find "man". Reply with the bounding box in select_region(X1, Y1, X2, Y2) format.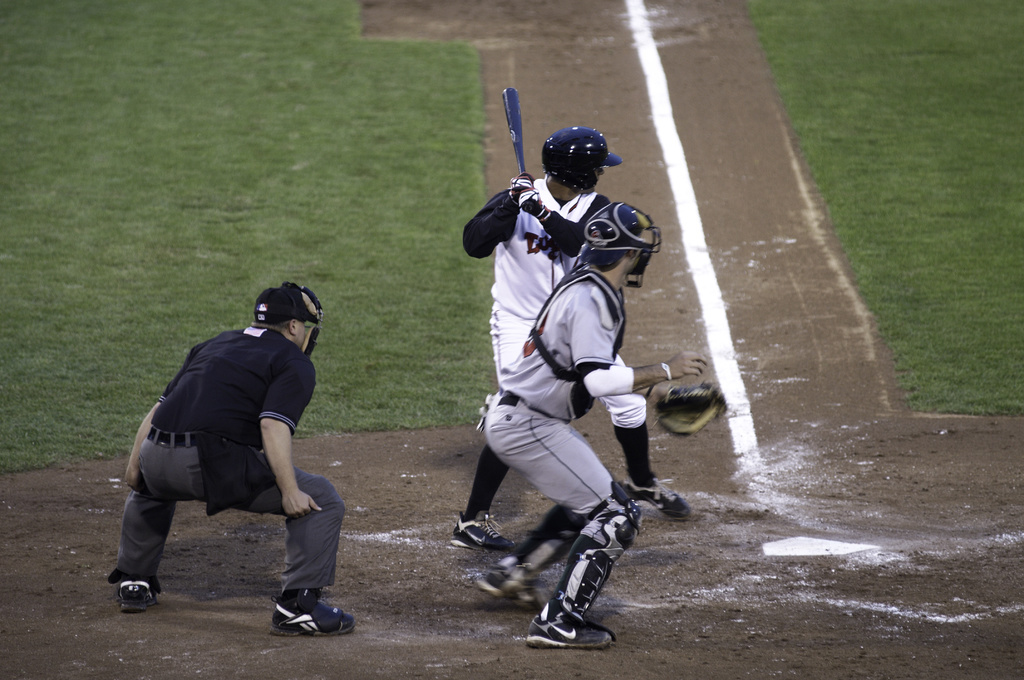
select_region(457, 121, 706, 550).
